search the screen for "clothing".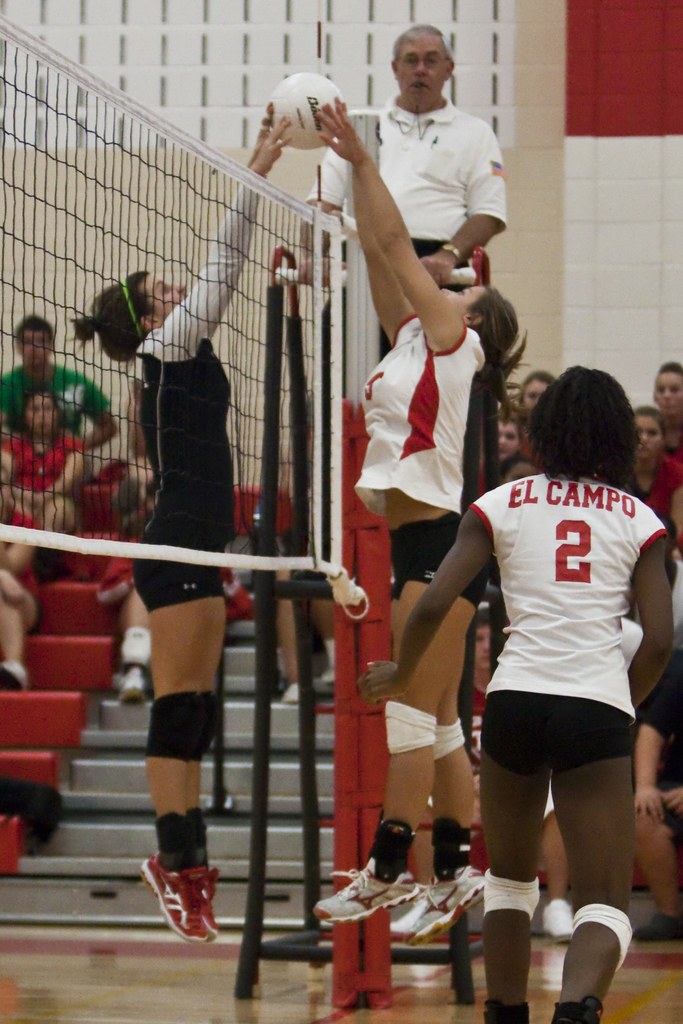
Found at Rect(356, 309, 489, 605).
